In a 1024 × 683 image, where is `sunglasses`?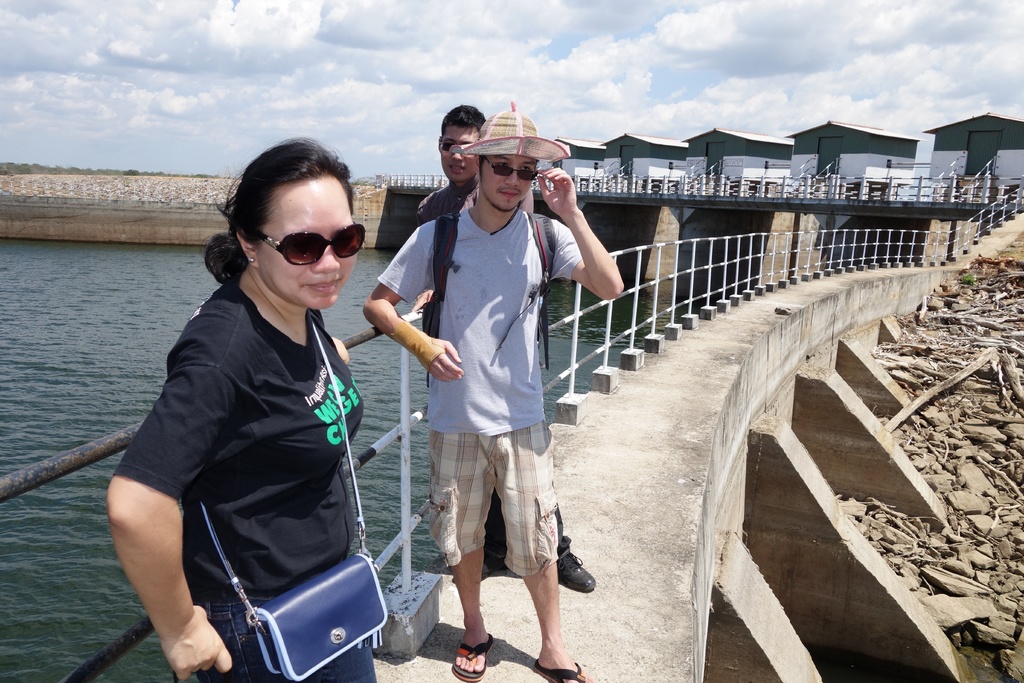
region(440, 141, 452, 154).
